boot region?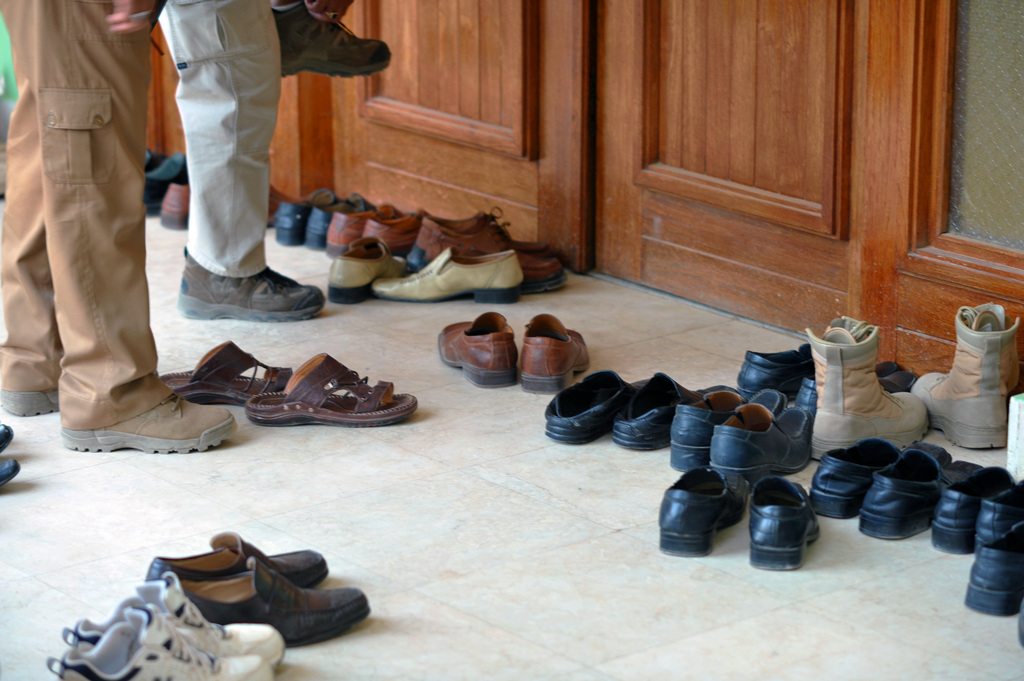
left=929, top=310, right=1016, bottom=471
